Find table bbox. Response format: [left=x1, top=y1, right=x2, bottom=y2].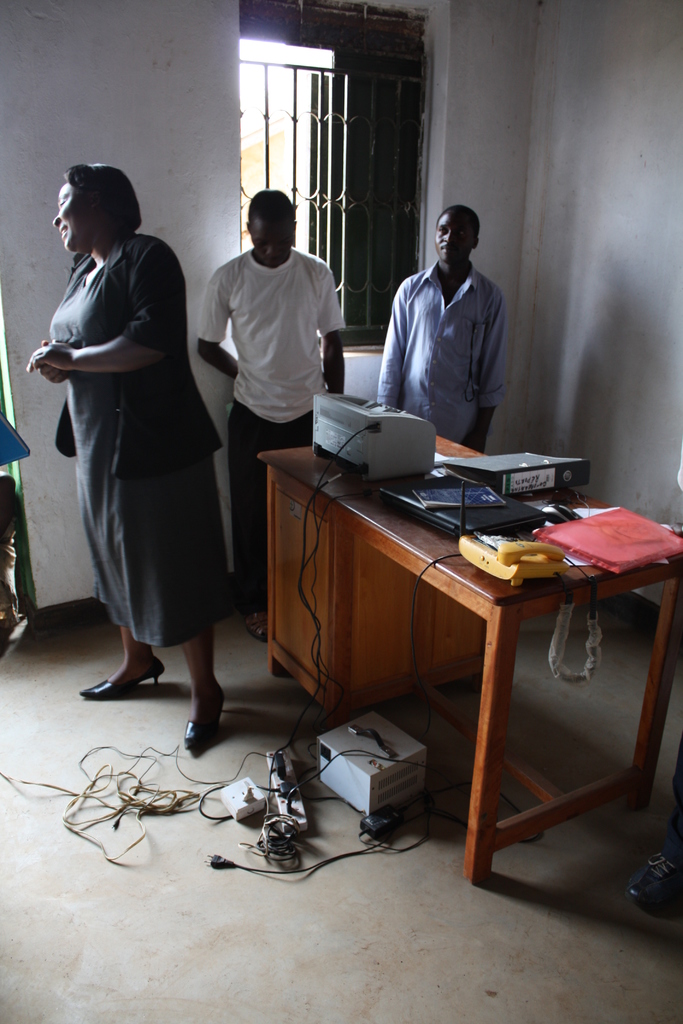
[left=261, top=456, right=652, bottom=886].
